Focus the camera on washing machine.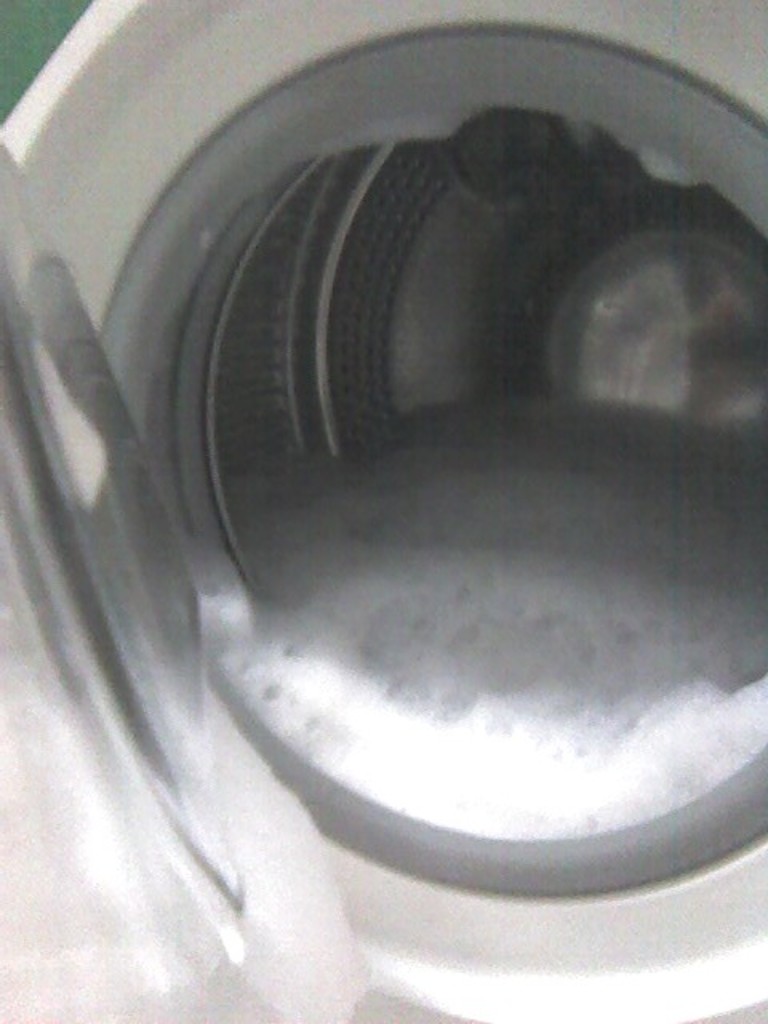
Focus region: bbox=(45, 0, 767, 1023).
